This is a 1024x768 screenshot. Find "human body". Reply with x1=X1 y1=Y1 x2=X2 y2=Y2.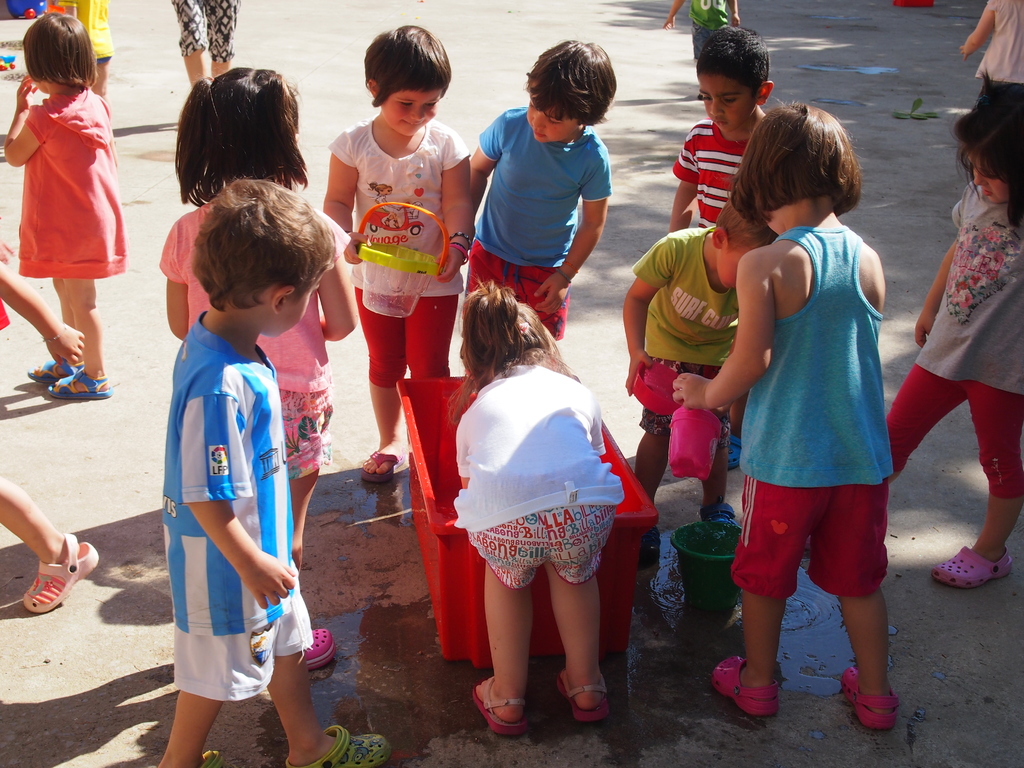
x1=157 y1=191 x2=358 y2=671.
